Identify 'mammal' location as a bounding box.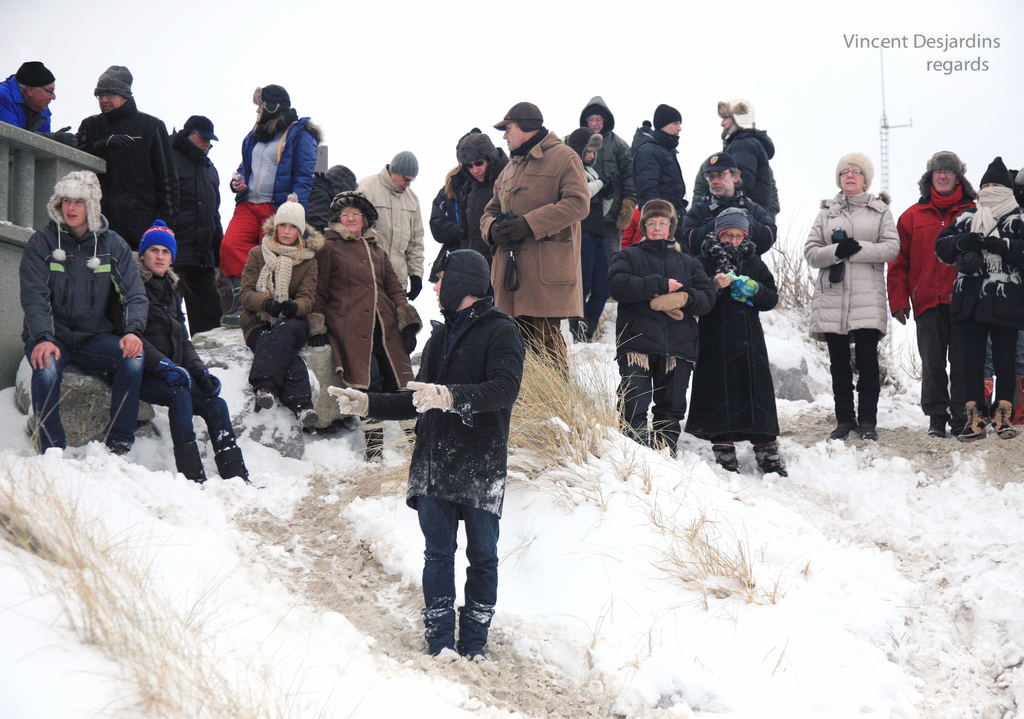
region(564, 126, 621, 347).
